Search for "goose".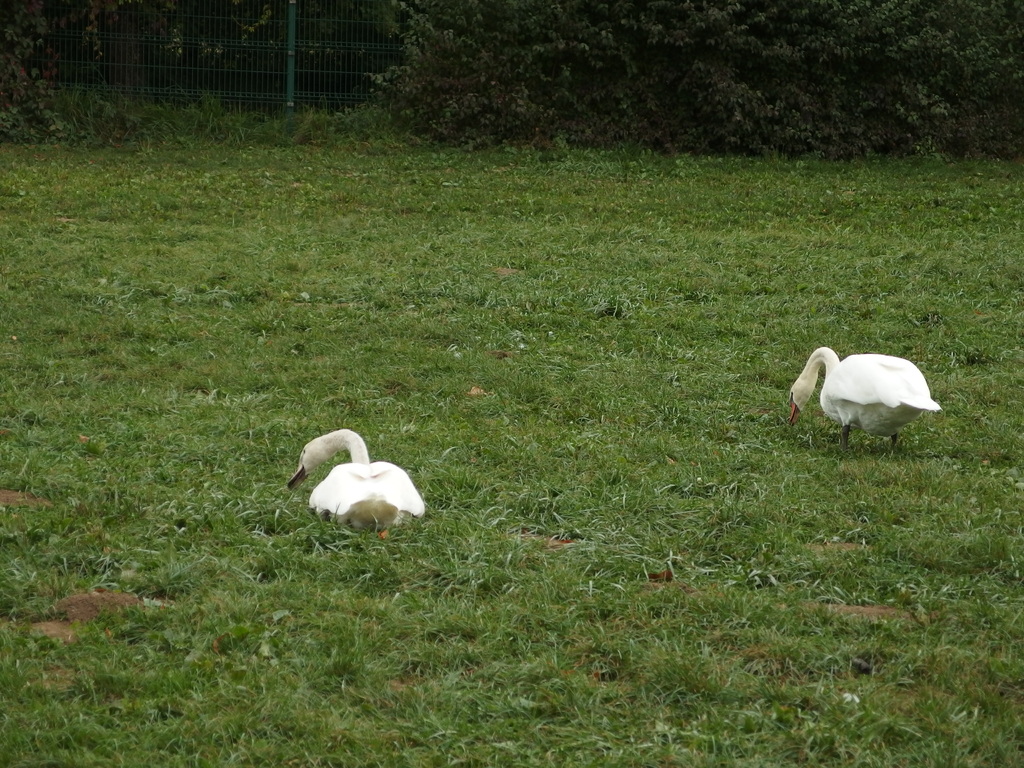
Found at [282, 427, 416, 536].
